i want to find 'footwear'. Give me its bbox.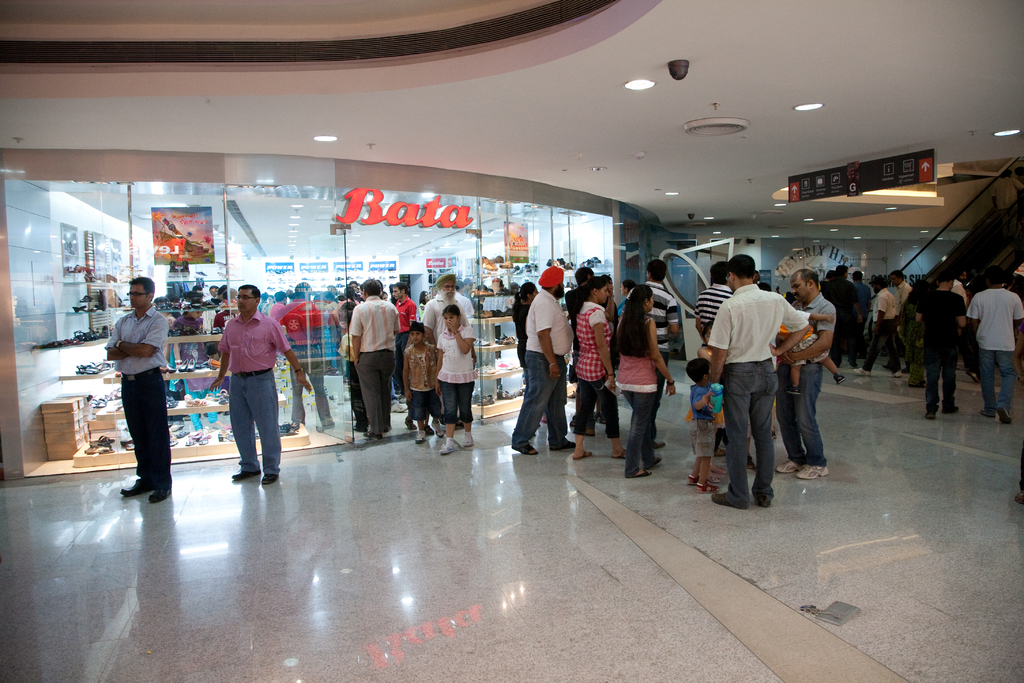
982, 411, 991, 418.
